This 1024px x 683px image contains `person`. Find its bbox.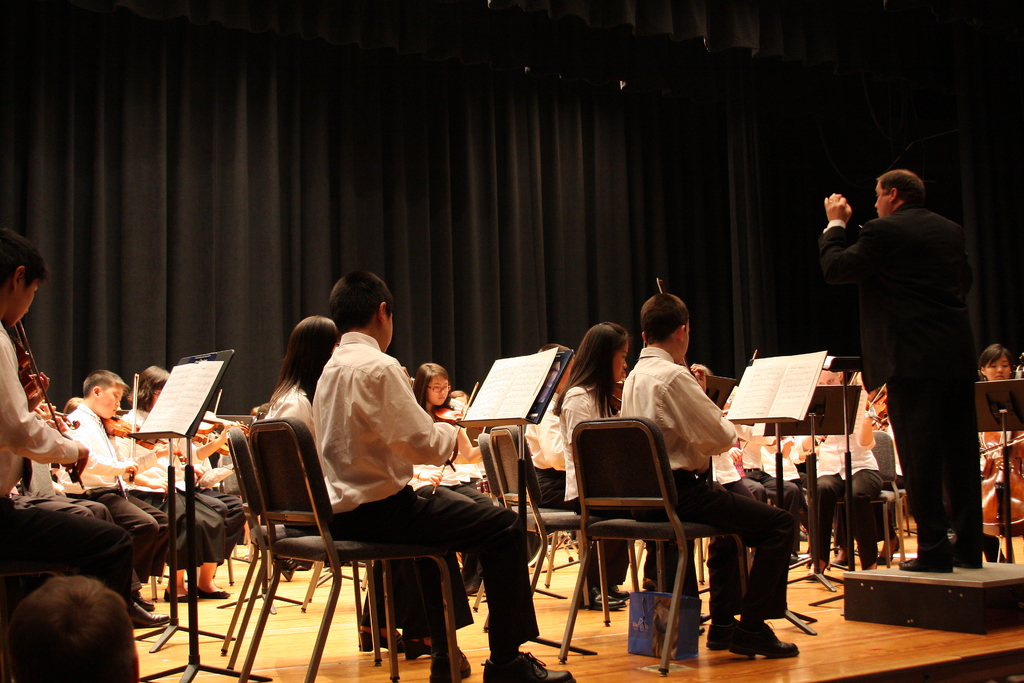
bbox(0, 226, 143, 635).
